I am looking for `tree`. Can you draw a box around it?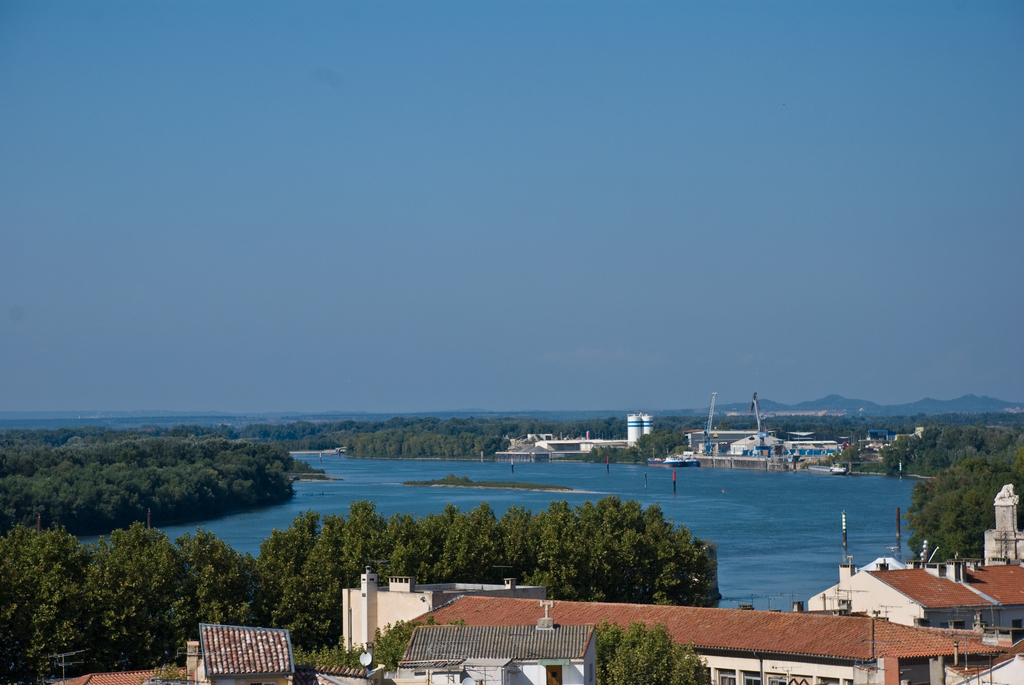
Sure, the bounding box is region(345, 617, 445, 673).
